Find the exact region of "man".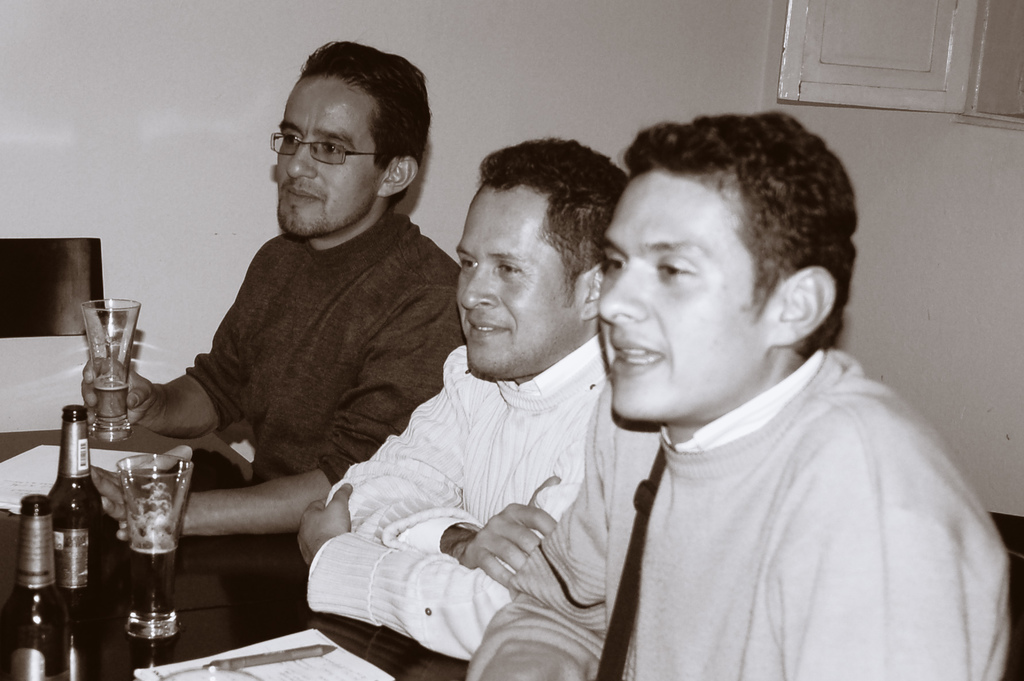
Exact region: crop(294, 134, 634, 663).
